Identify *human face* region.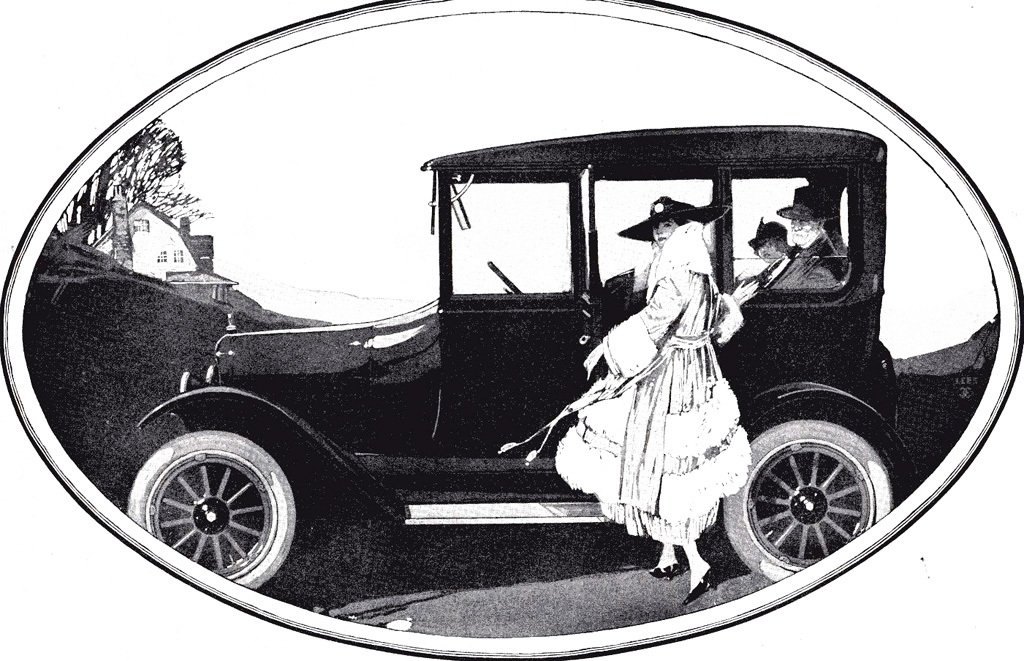
Region: [651, 218, 673, 245].
